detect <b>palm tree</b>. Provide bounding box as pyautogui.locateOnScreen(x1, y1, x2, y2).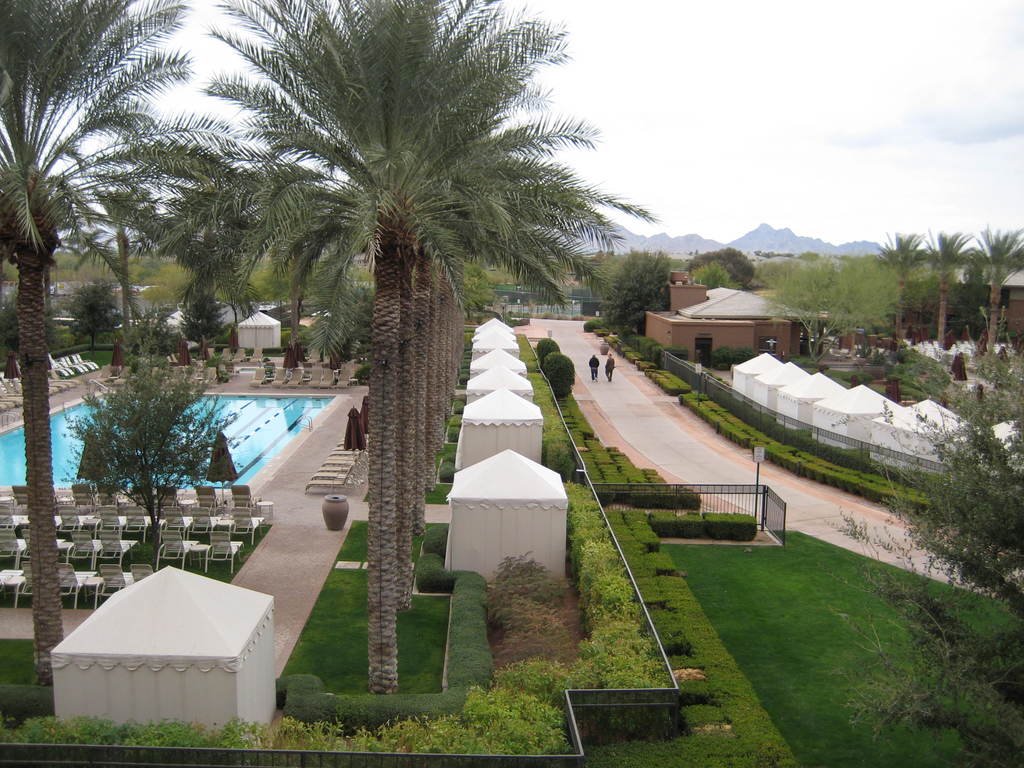
pyautogui.locateOnScreen(922, 222, 977, 341).
